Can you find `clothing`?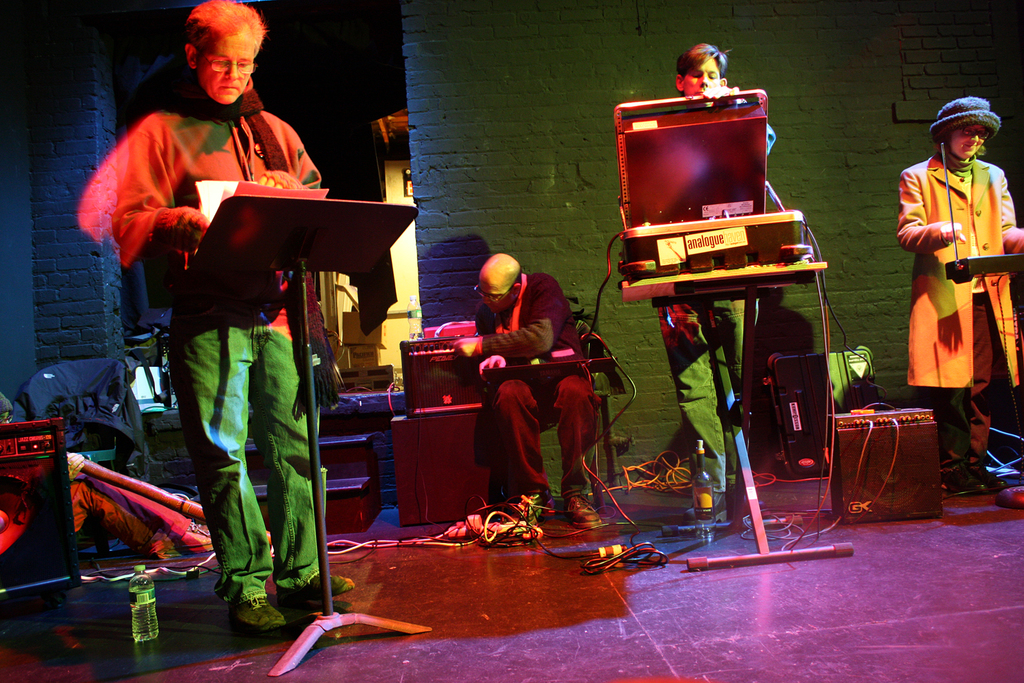
Yes, bounding box: detection(890, 154, 1023, 474).
